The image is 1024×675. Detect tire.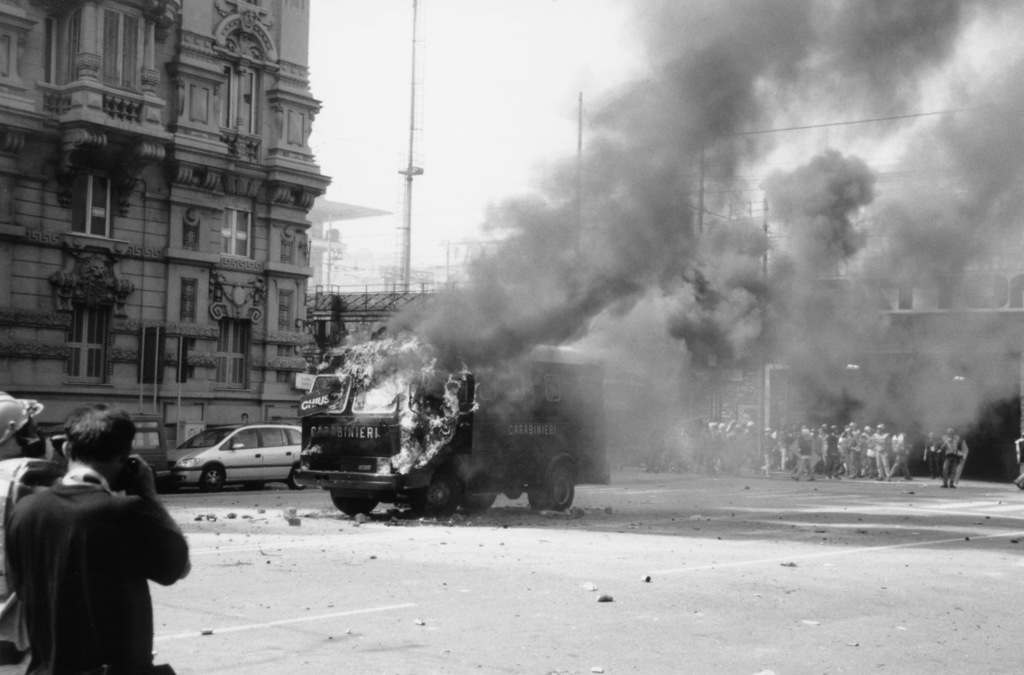
Detection: box(289, 464, 311, 491).
